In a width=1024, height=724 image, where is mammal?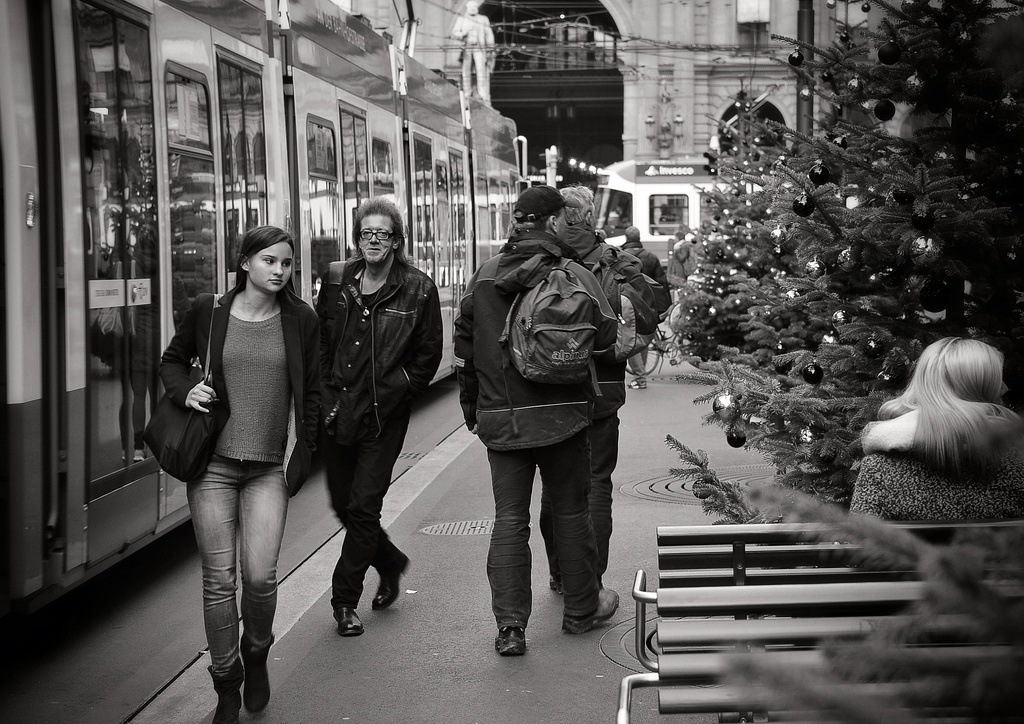
detection(315, 193, 449, 643).
